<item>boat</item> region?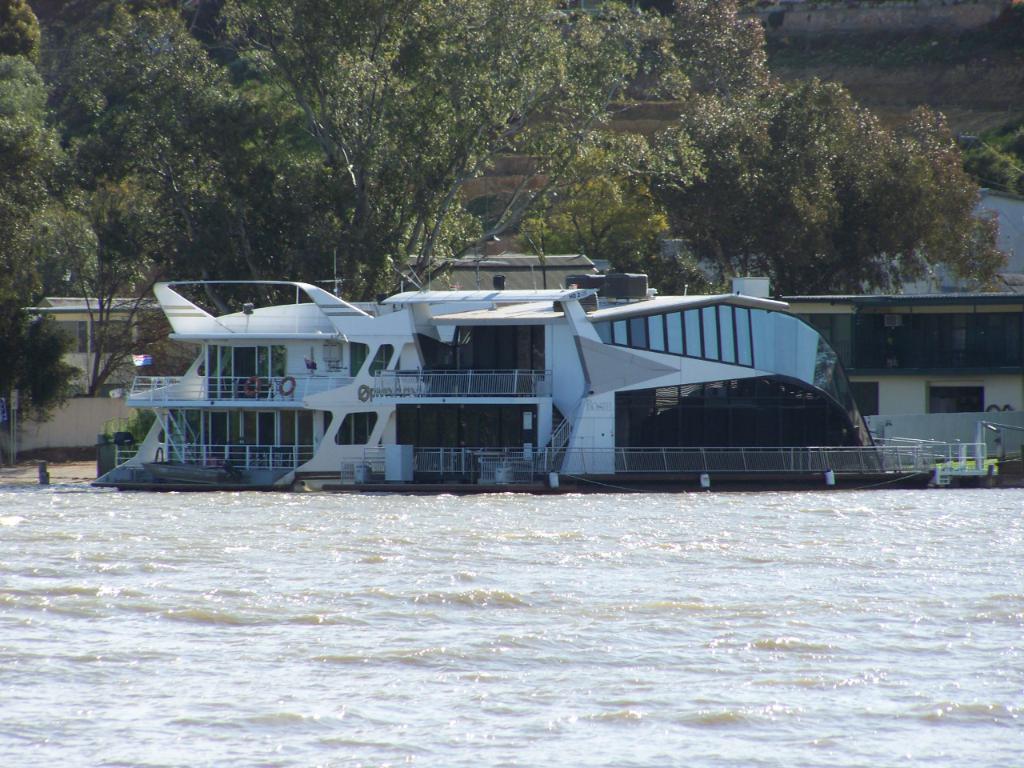
bbox(53, 238, 1023, 481)
